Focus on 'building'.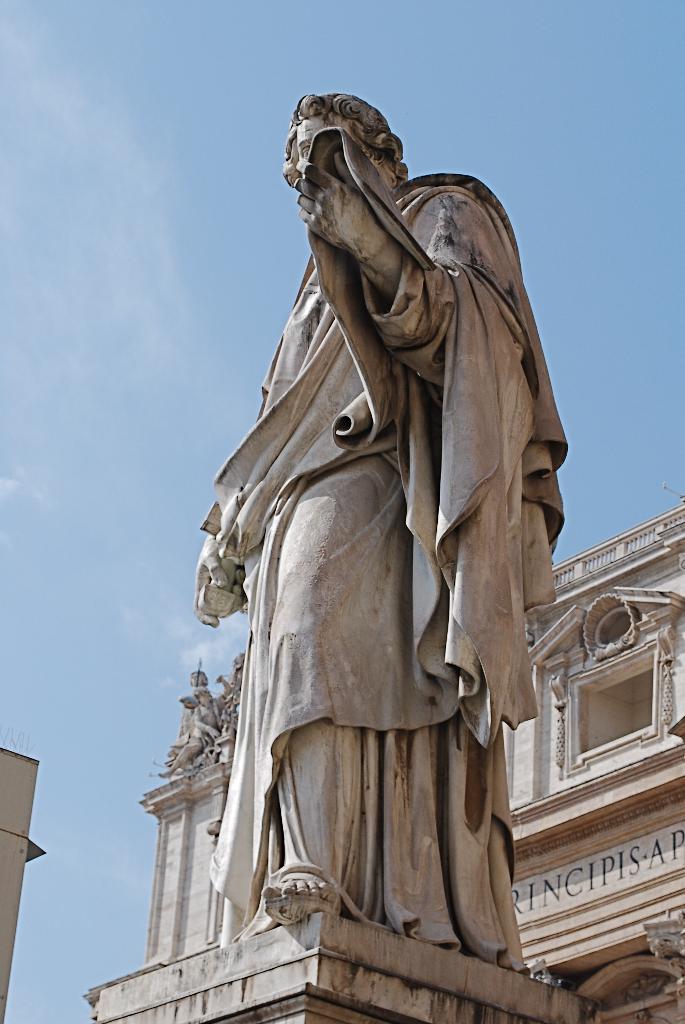
Focused at bbox=(74, 509, 684, 1023).
